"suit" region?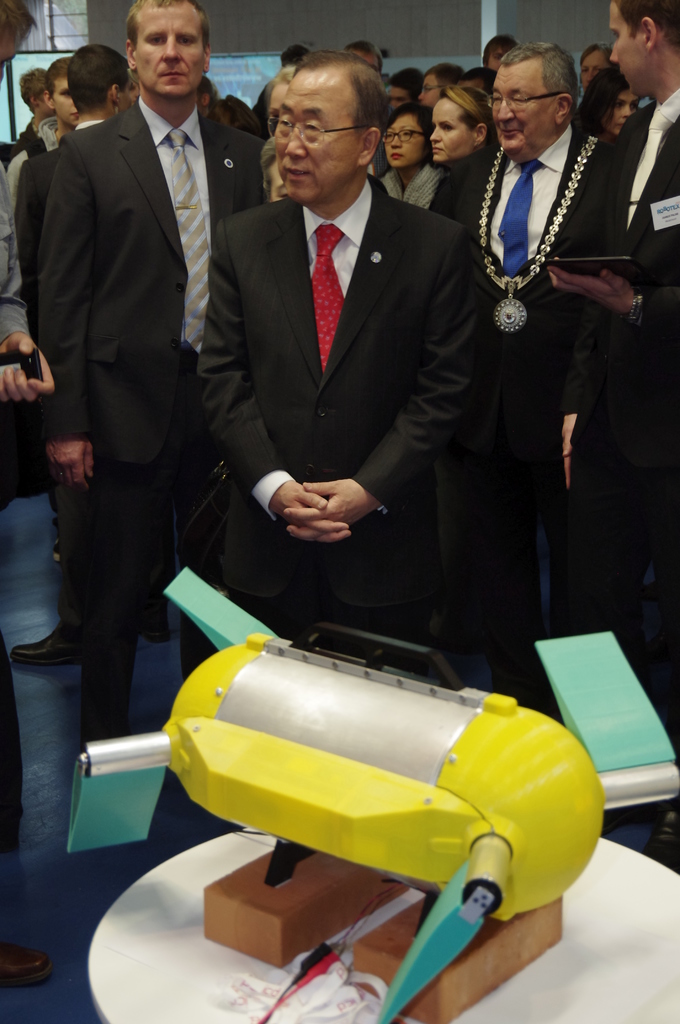
(left=27, top=3, right=257, bottom=782)
